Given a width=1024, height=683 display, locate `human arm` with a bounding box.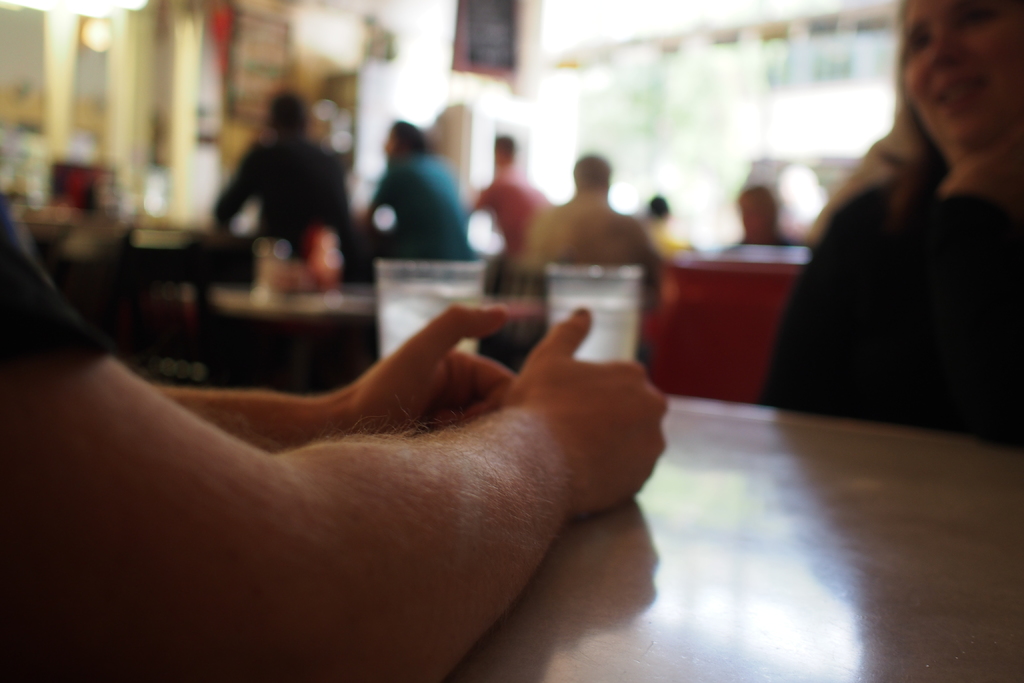
Located: x1=6, y1=207, x2=716, y2=682.
